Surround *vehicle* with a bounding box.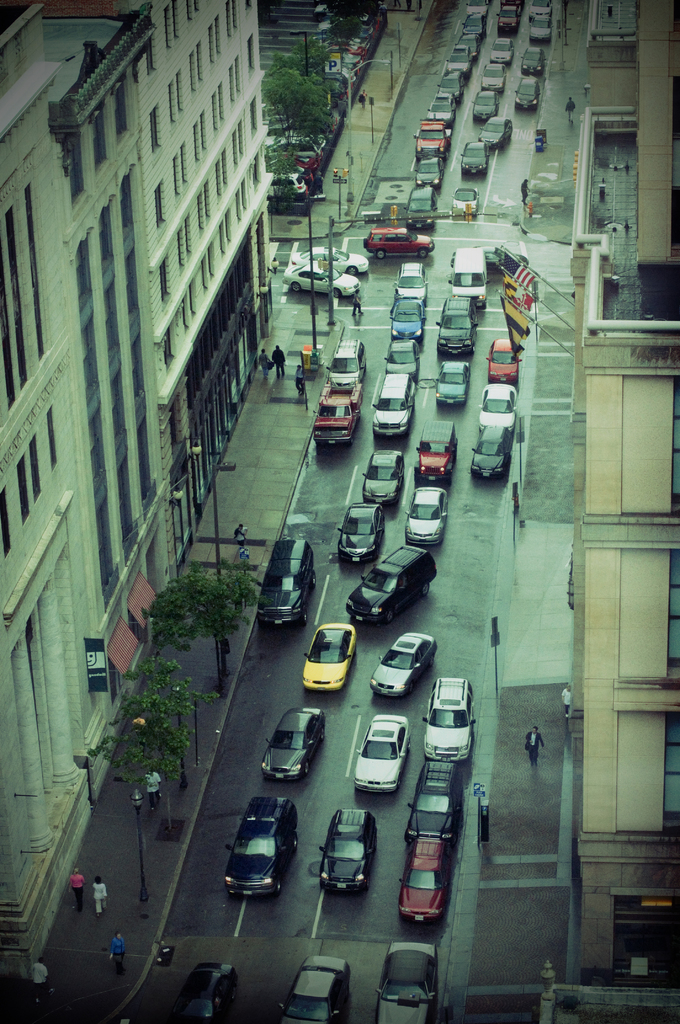
{"left": 466, "top": 425, "right": 514, "bottom": 479}.
